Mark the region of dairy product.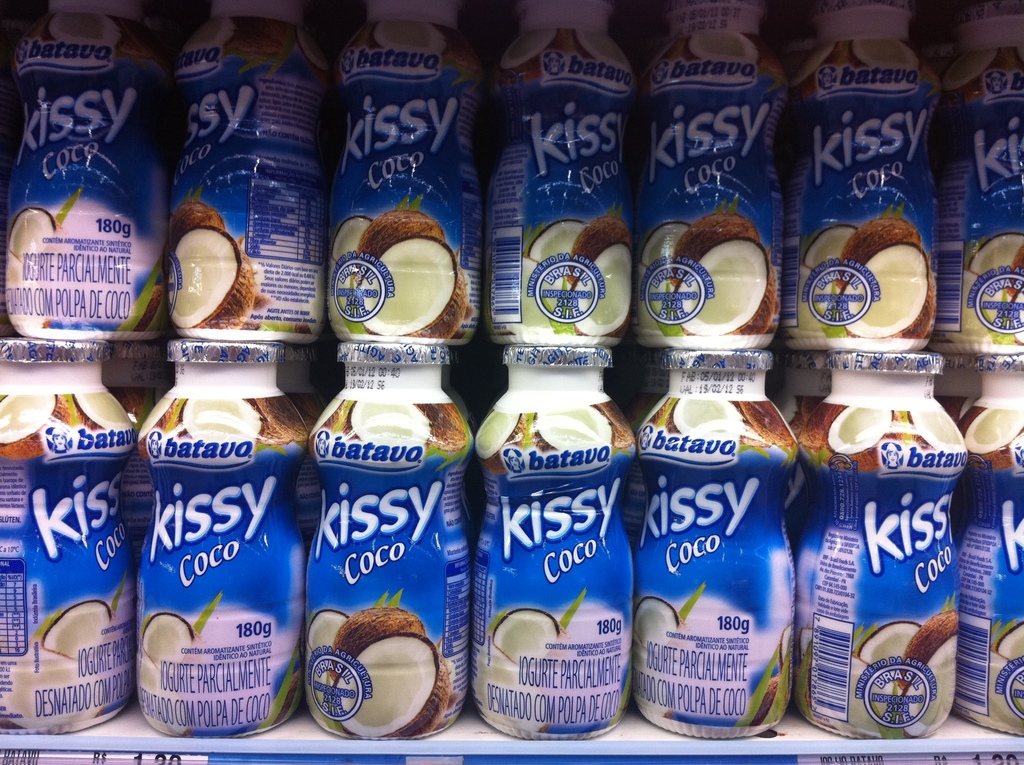
Region: <region>320, 0, 490, 335</region>.
